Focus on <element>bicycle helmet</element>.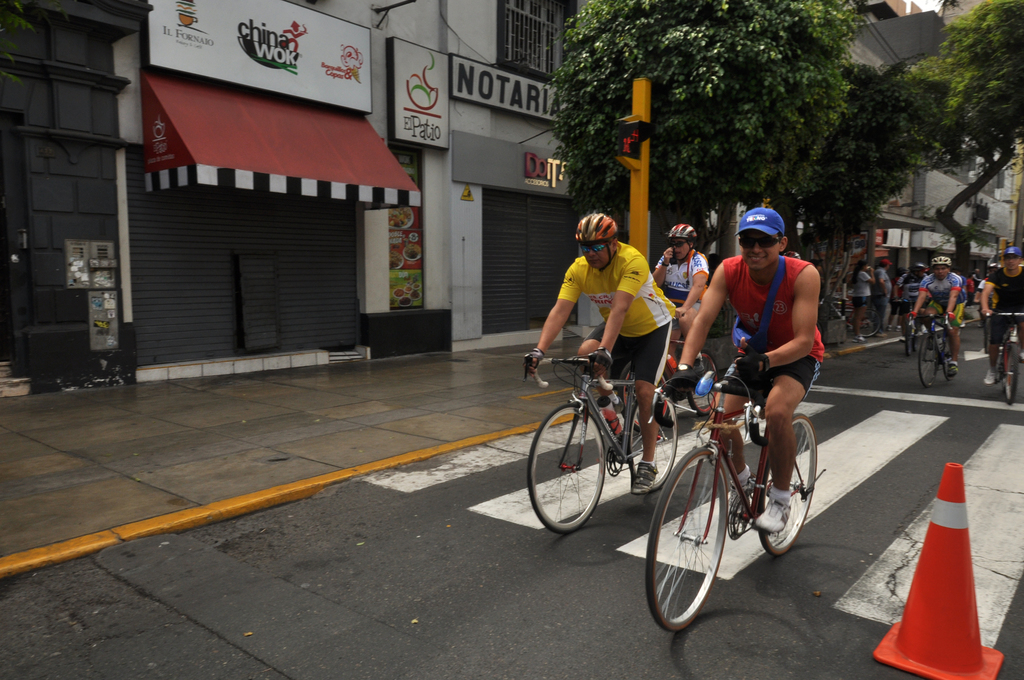
Focused at box(666, 225, 702, 261).
